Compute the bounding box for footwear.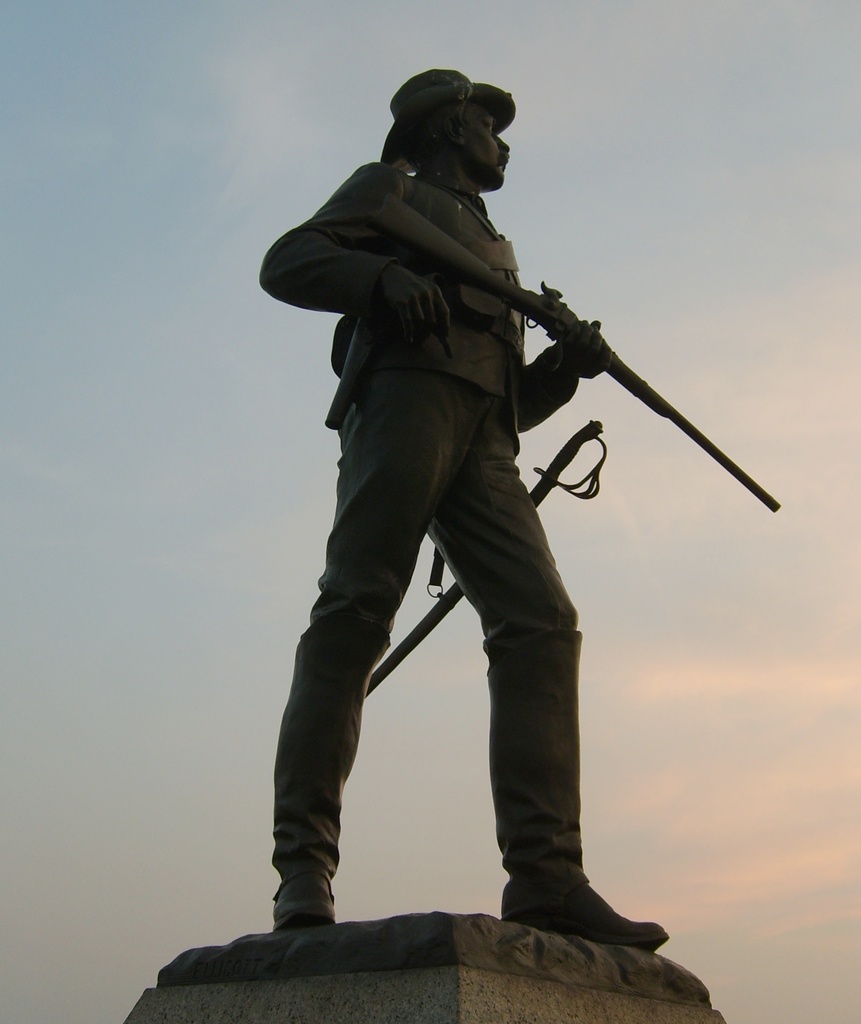
x1=495 y1=879 x2=670 y2=973.
